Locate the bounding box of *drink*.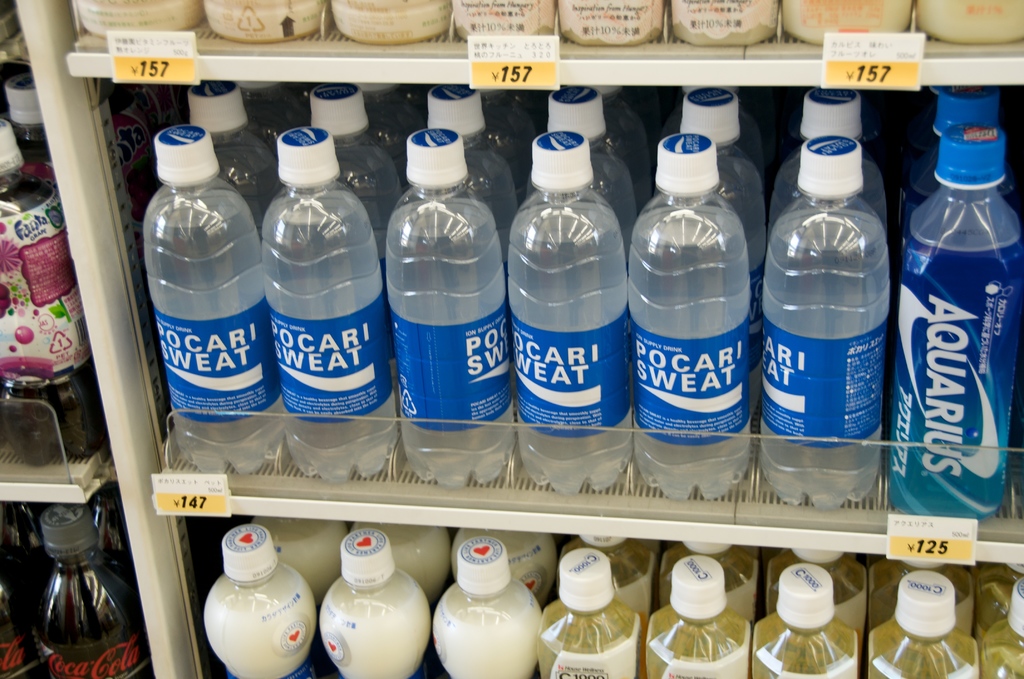
Bounding box: bbox=[511, 131, 631, 495].
